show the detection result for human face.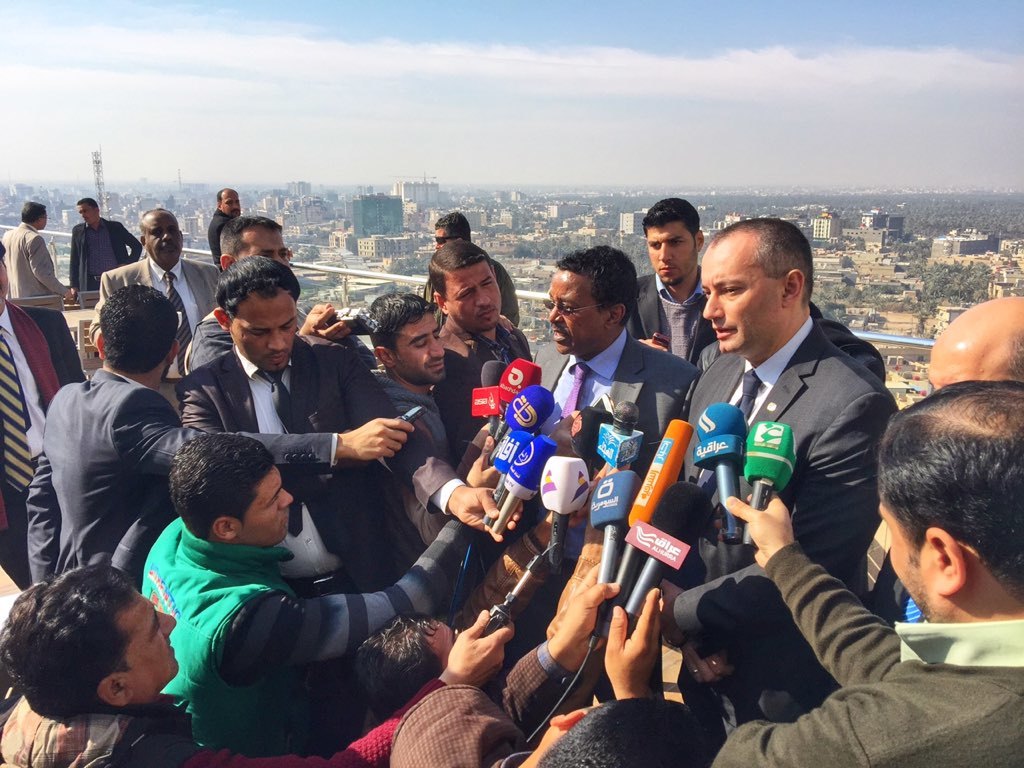
(143, 214, 184, 265).
